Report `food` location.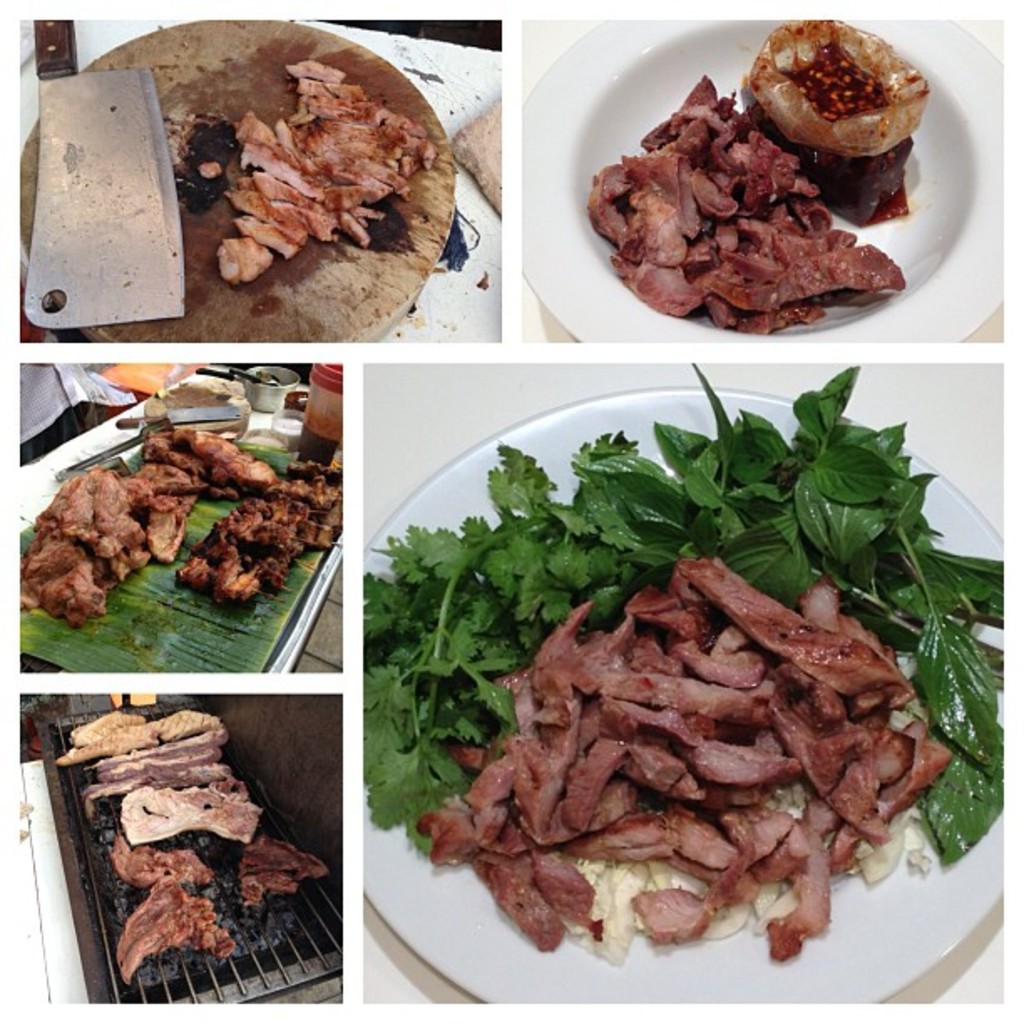
Report: 23:422:274:617.
